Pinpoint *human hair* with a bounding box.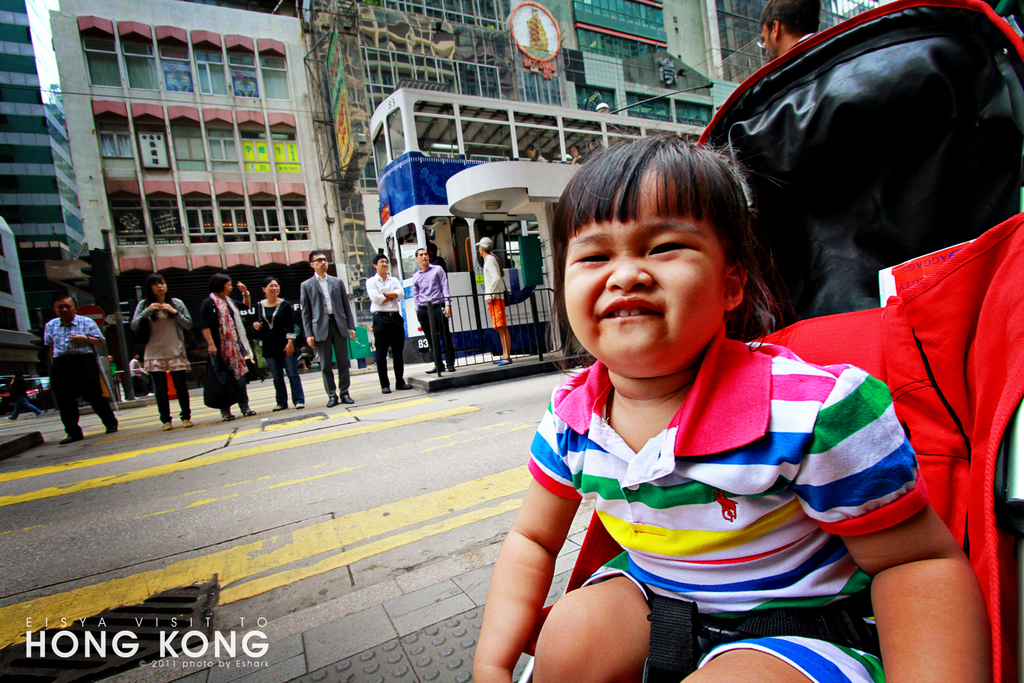
BBox(484, 245, 493, 254).
